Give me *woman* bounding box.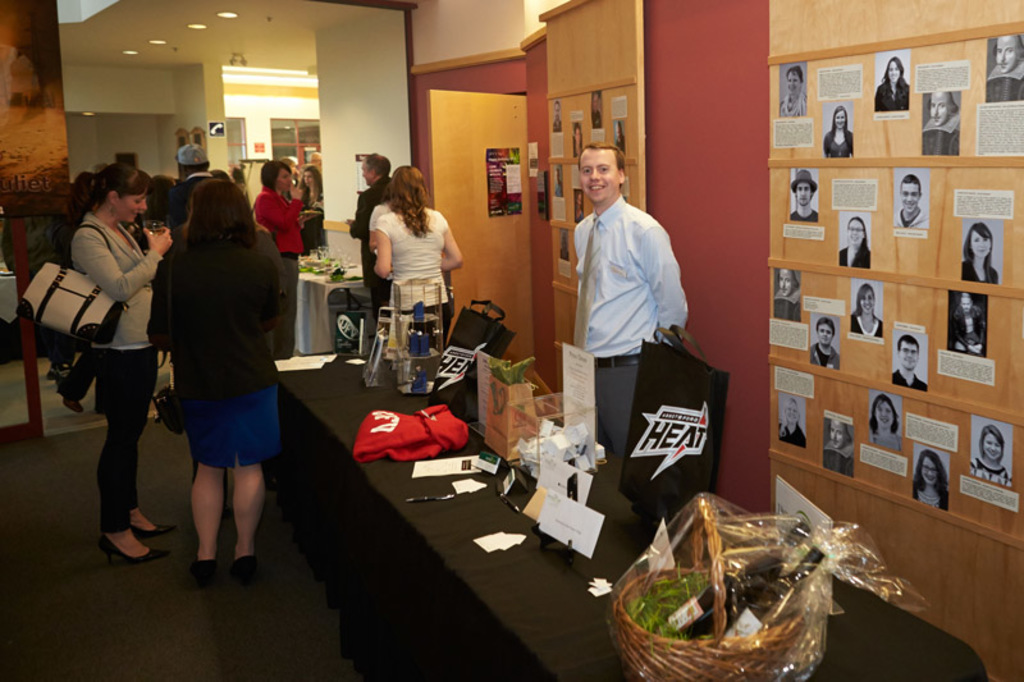
(left=872, top=394, right=901, bottom=448).
